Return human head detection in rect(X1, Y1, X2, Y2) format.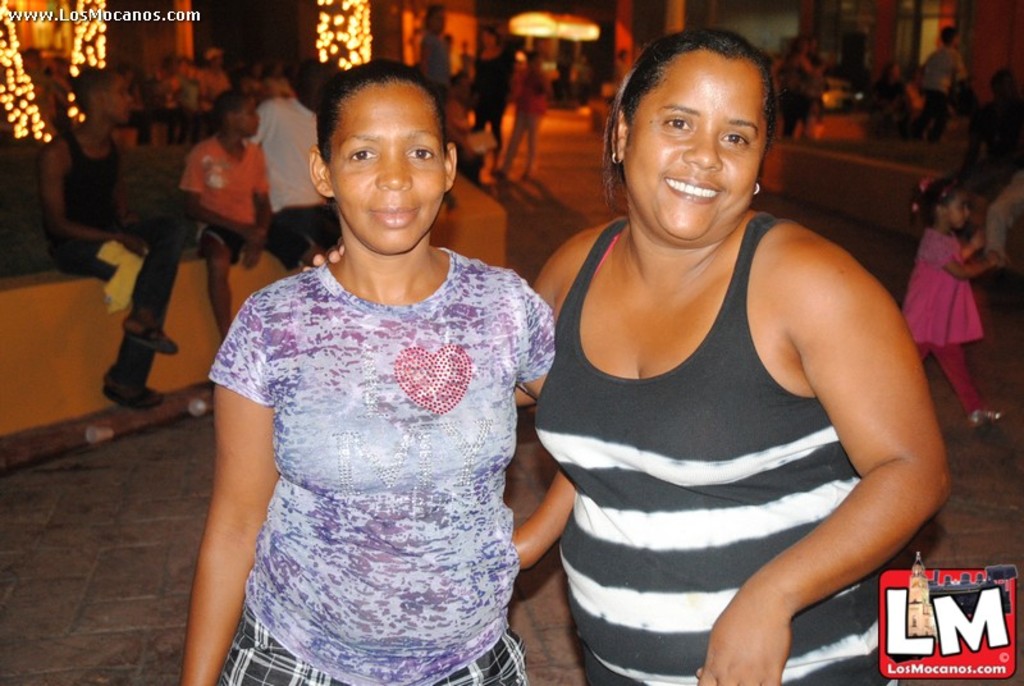
rect(211, 88, 262, 137).
